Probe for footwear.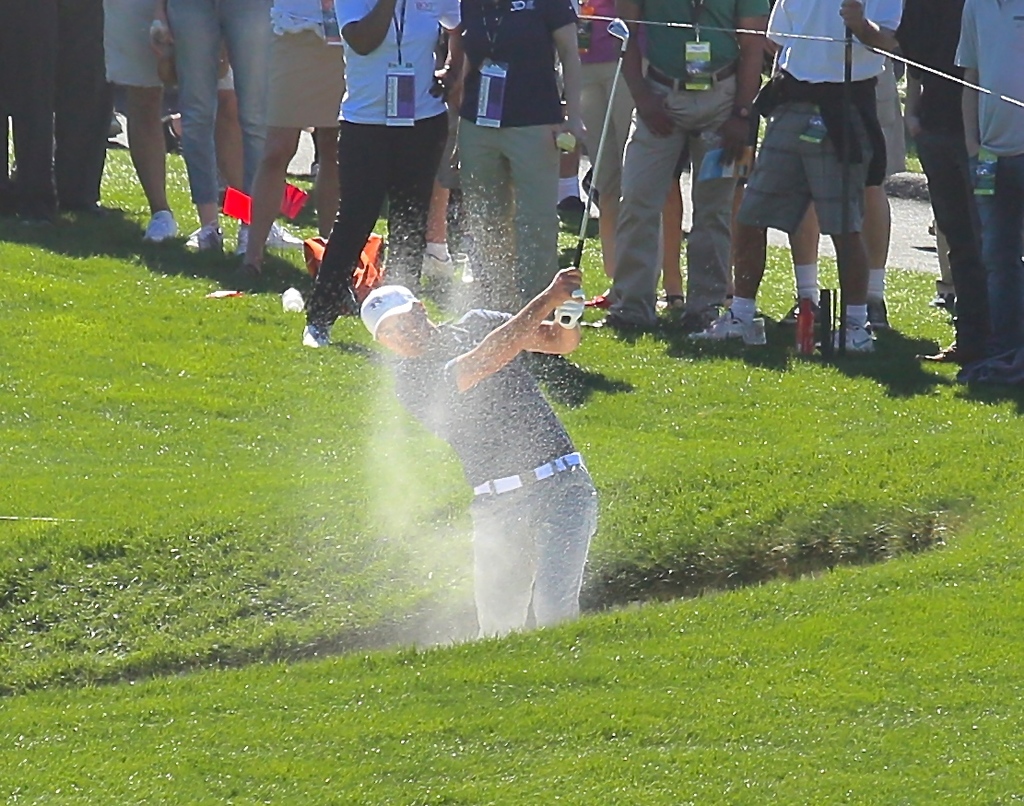
Probe result: {"x1": 577, "y1": 313, "x2": 630, "y2": 329}.
